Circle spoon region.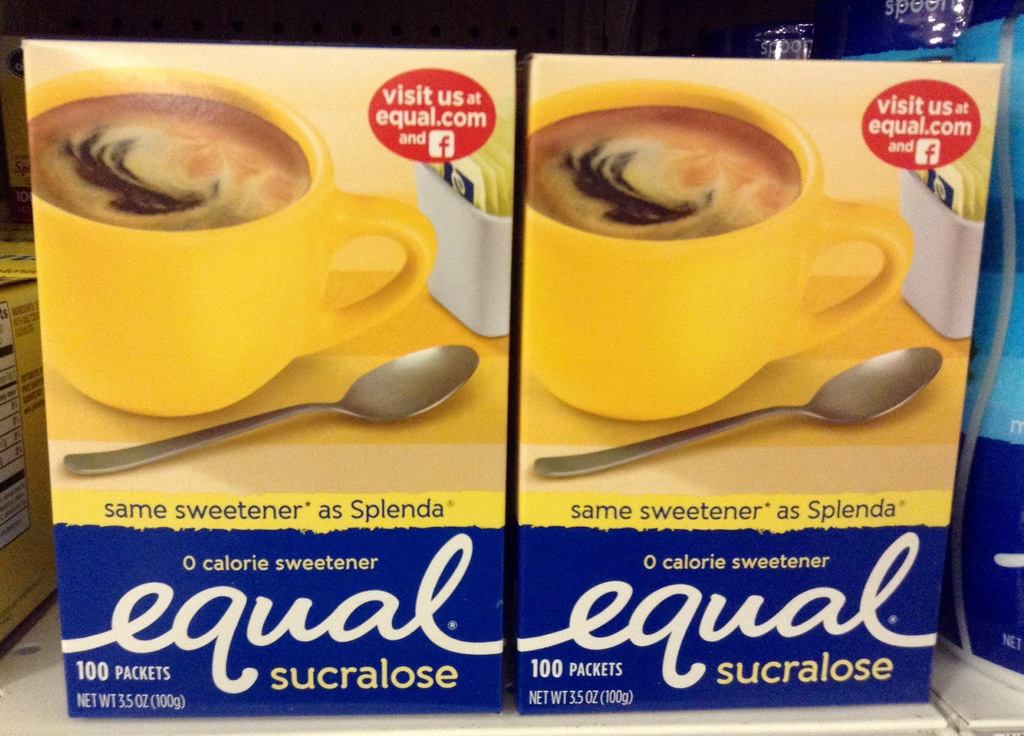
Region: (left=60, top=344, right=479, bottom=475).
